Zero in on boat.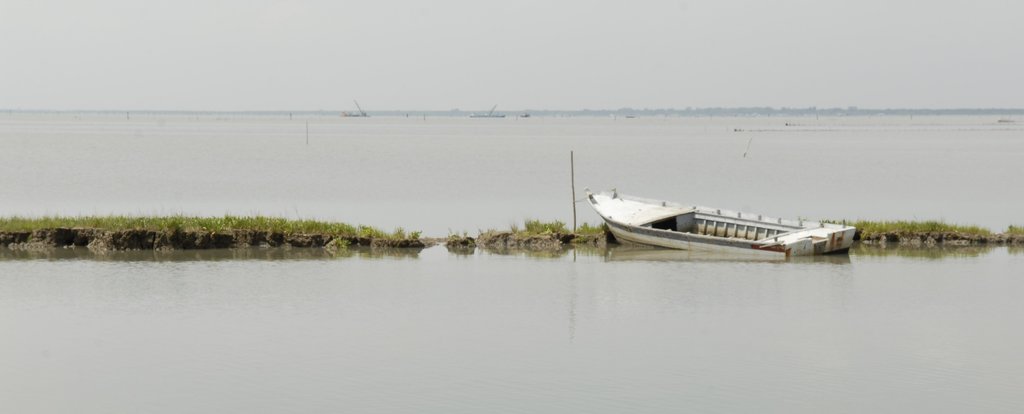
Zeroed in: <bbox>579, 176, 874, 248</bbox>.
